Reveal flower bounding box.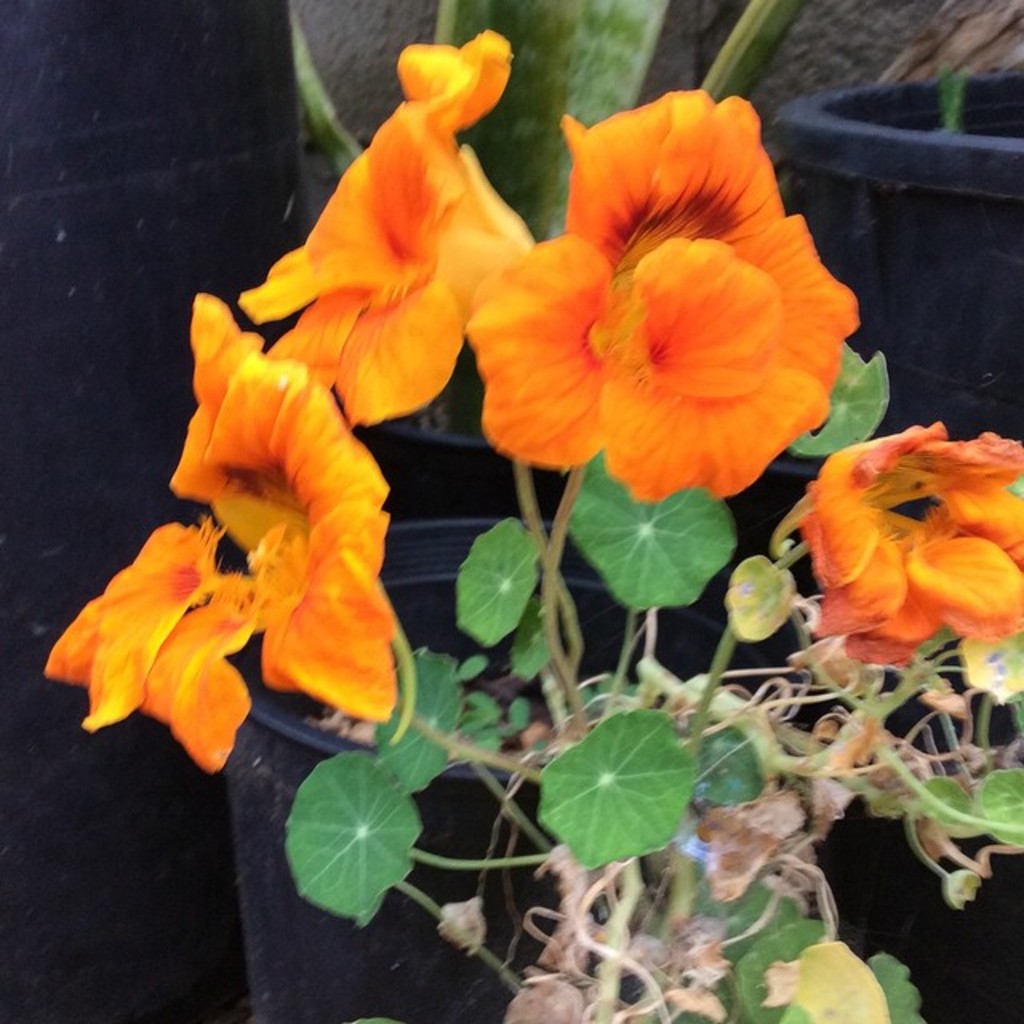
Revealed: box(768, 414, 1022, 664).
